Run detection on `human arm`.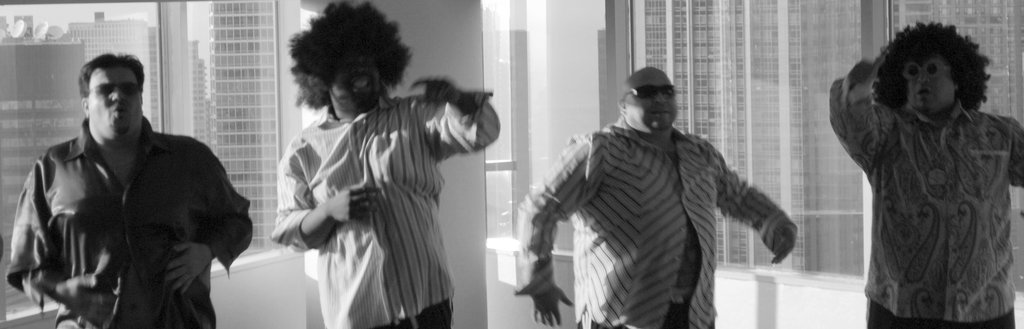
Result: BBox(414, 101, 500, 176).
